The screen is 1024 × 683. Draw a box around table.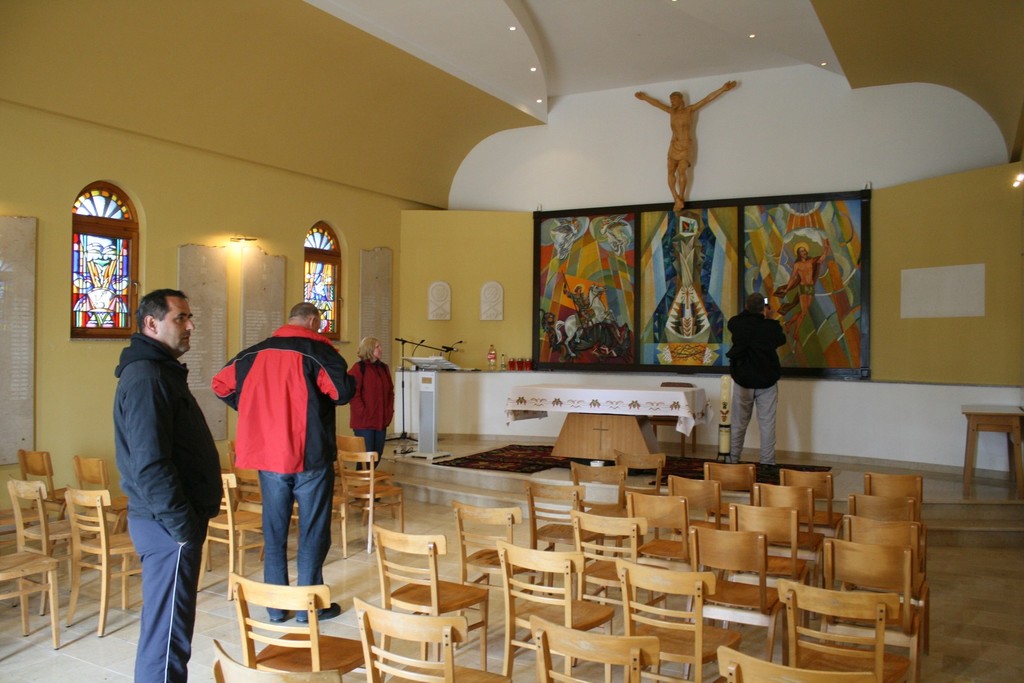
BBox(954, 378, 1023, 513).
